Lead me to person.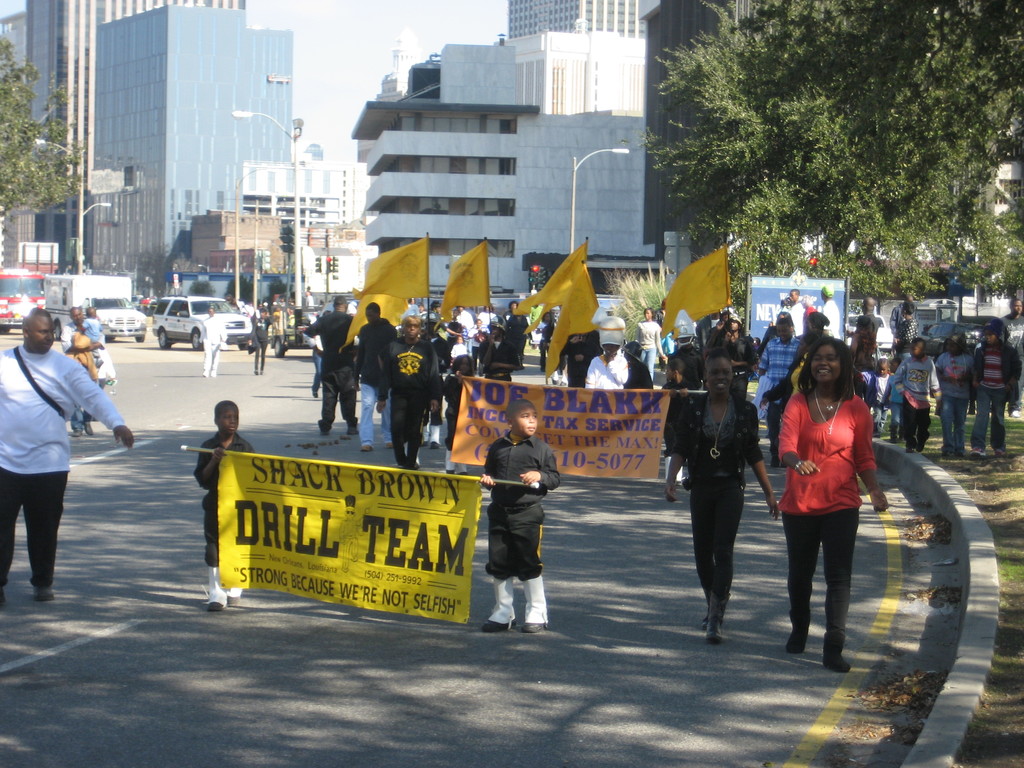
Lead to l=779, t=324, r=881, b=662.
